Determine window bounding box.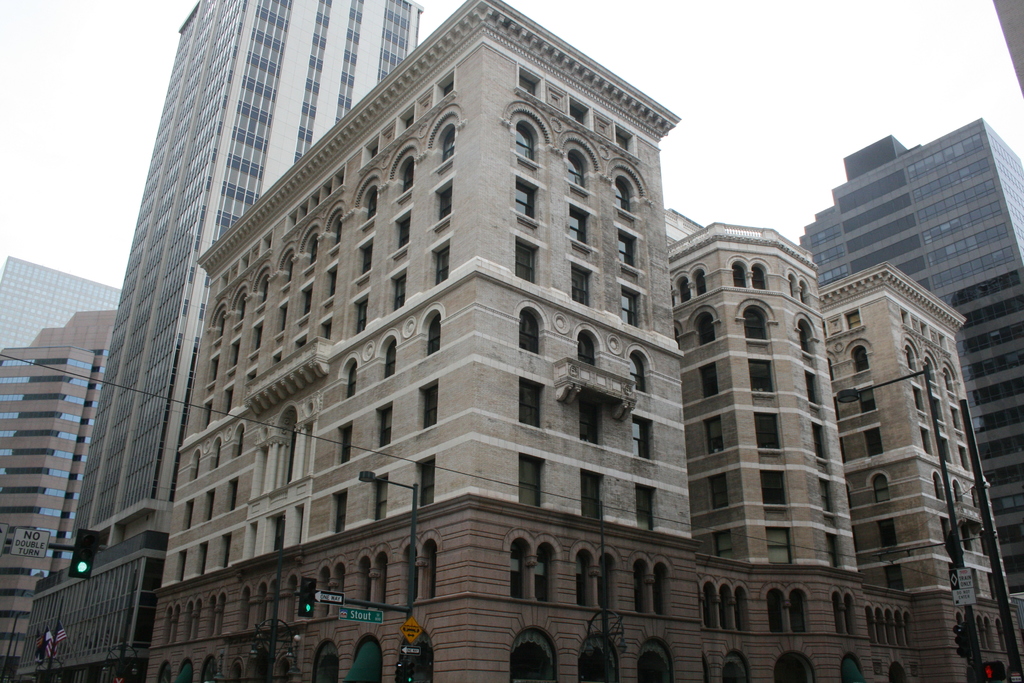
Determined: detection(735, 263, 768, 293).
